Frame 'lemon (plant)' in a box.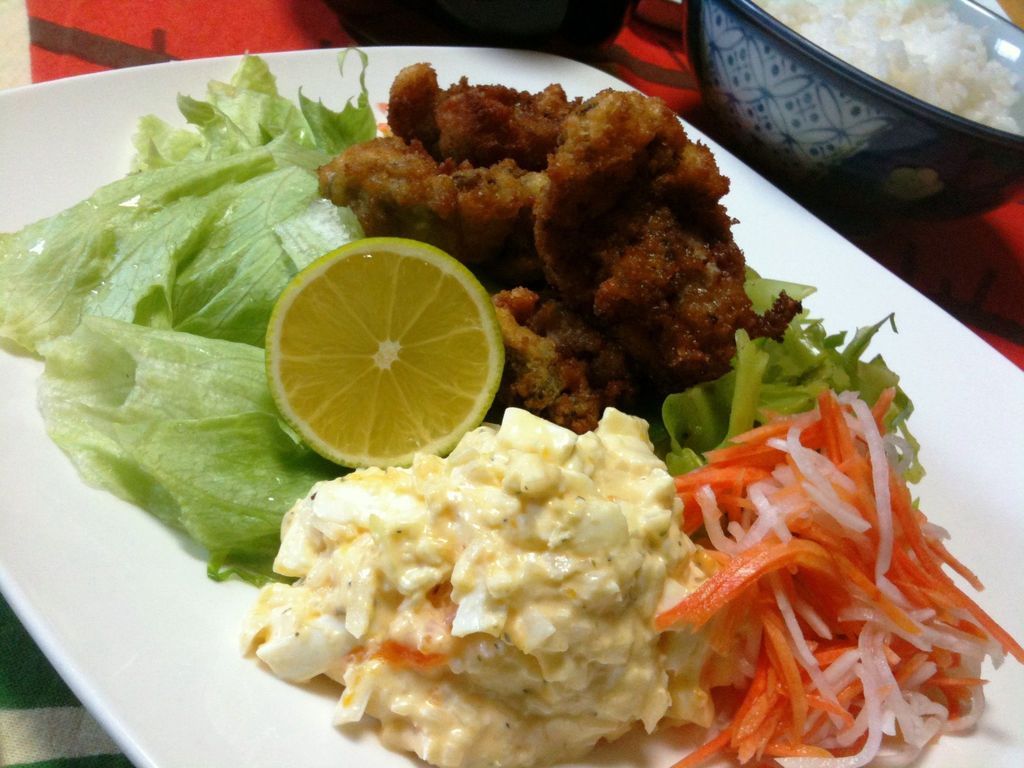
262 233 499 474.
